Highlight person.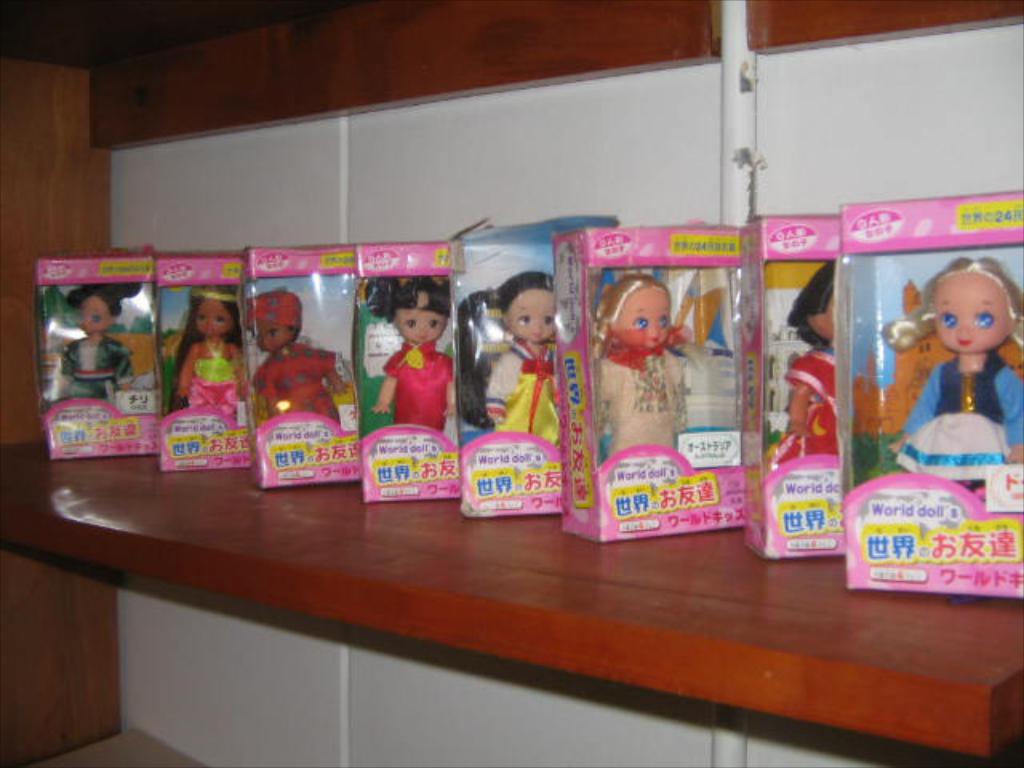
Highlighted region: 885:254:1022:488.
